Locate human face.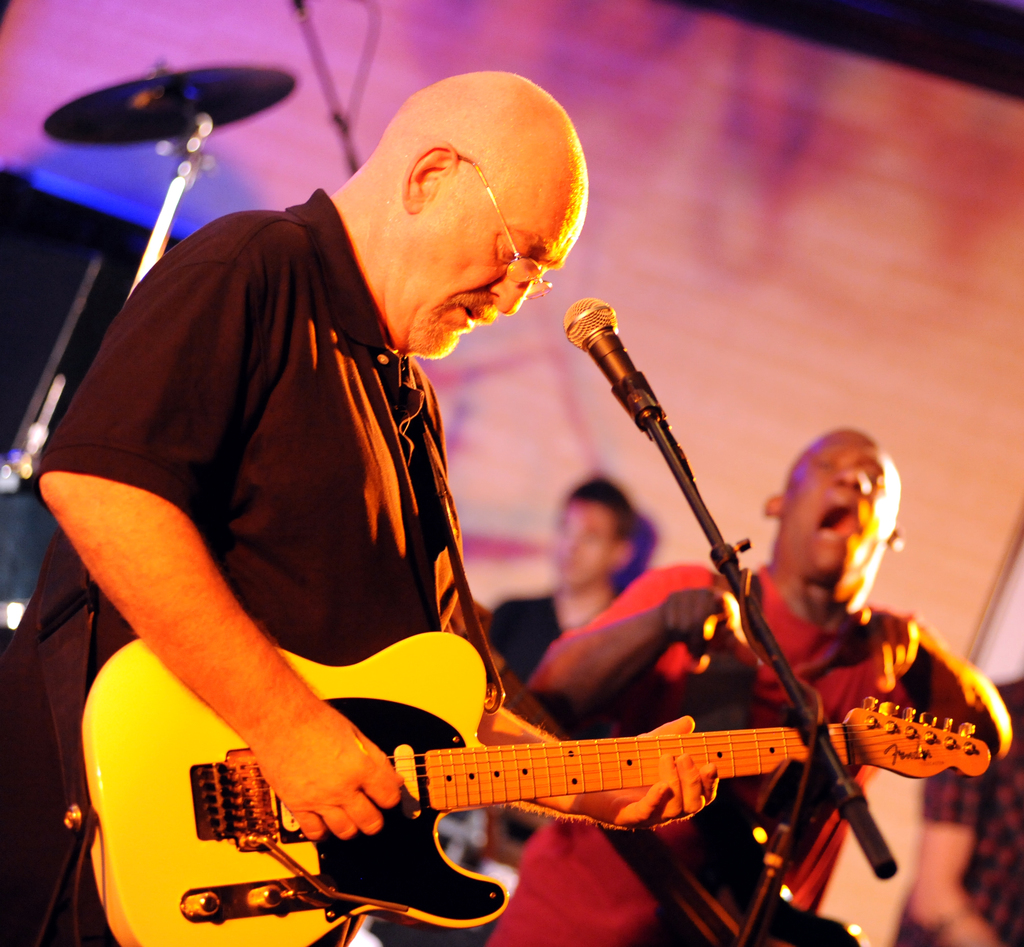
Bounding box: (left=408, top=167, right=574, bottom=347).
